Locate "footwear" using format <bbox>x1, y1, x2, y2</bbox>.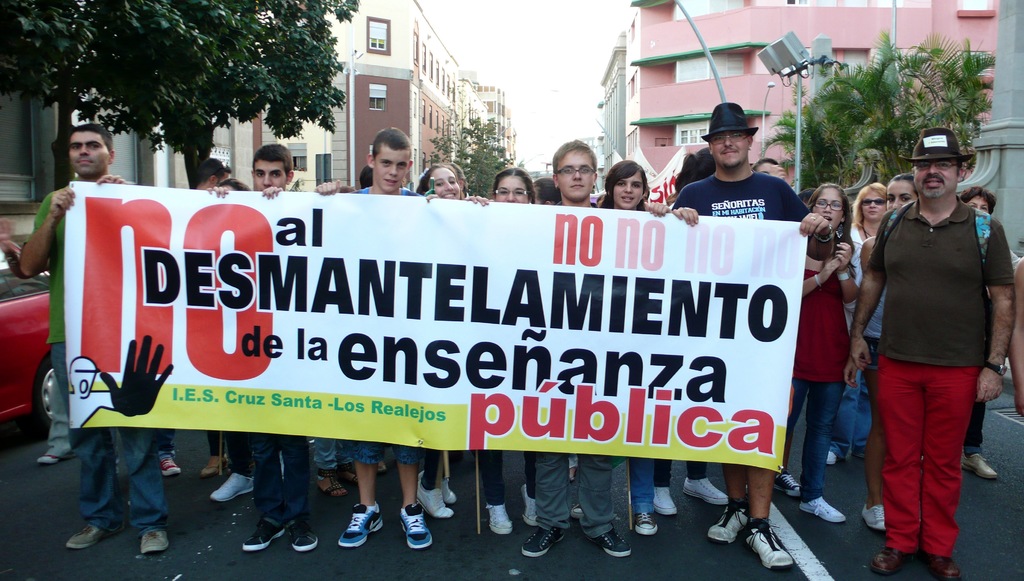
<bbox>243, 521, 282, 554</bbox>.
